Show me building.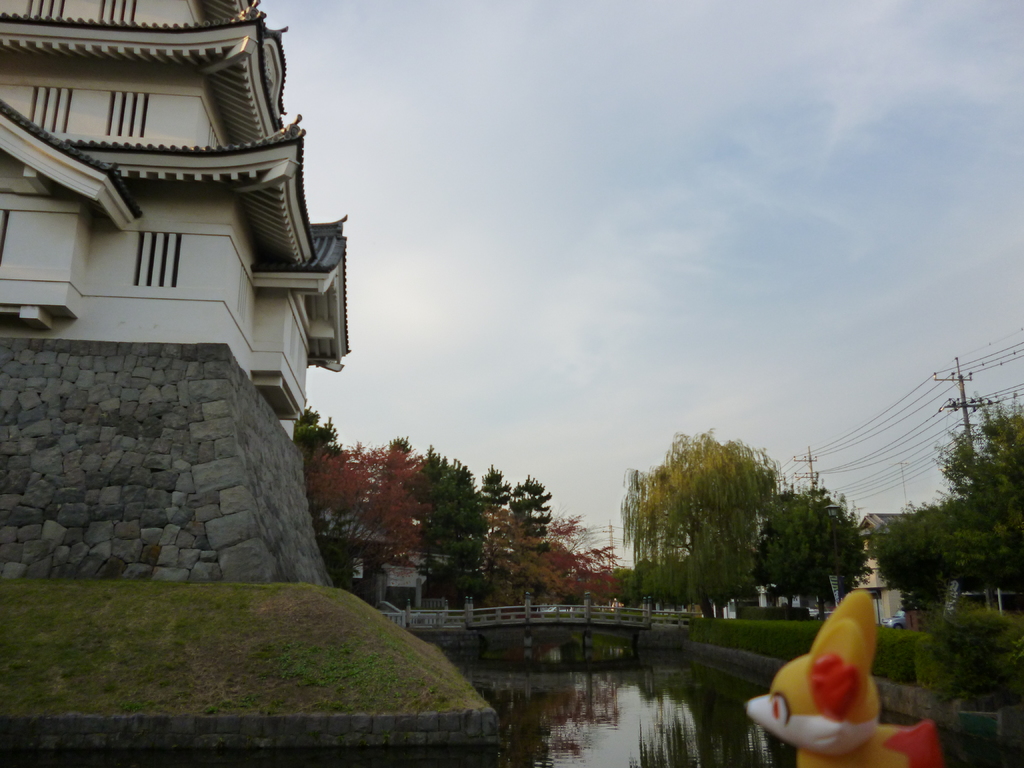
building is here: x1=0, y1=0, x2=350, y2=445.
